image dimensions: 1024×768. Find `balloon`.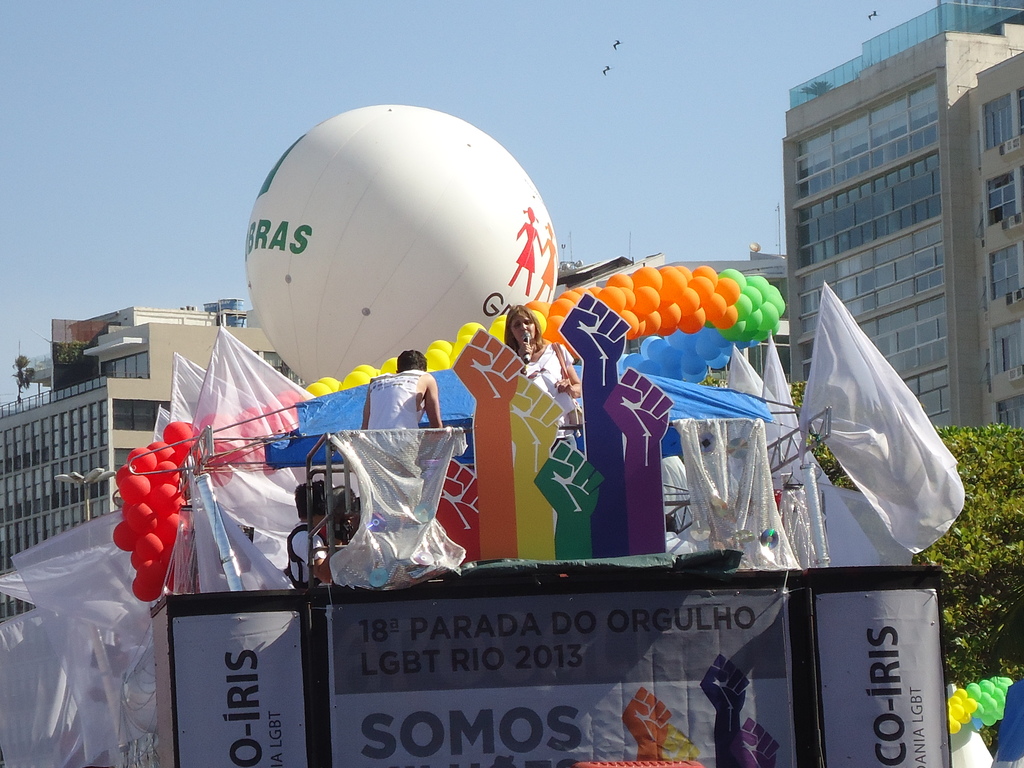
[543, 300, 554, 310].
